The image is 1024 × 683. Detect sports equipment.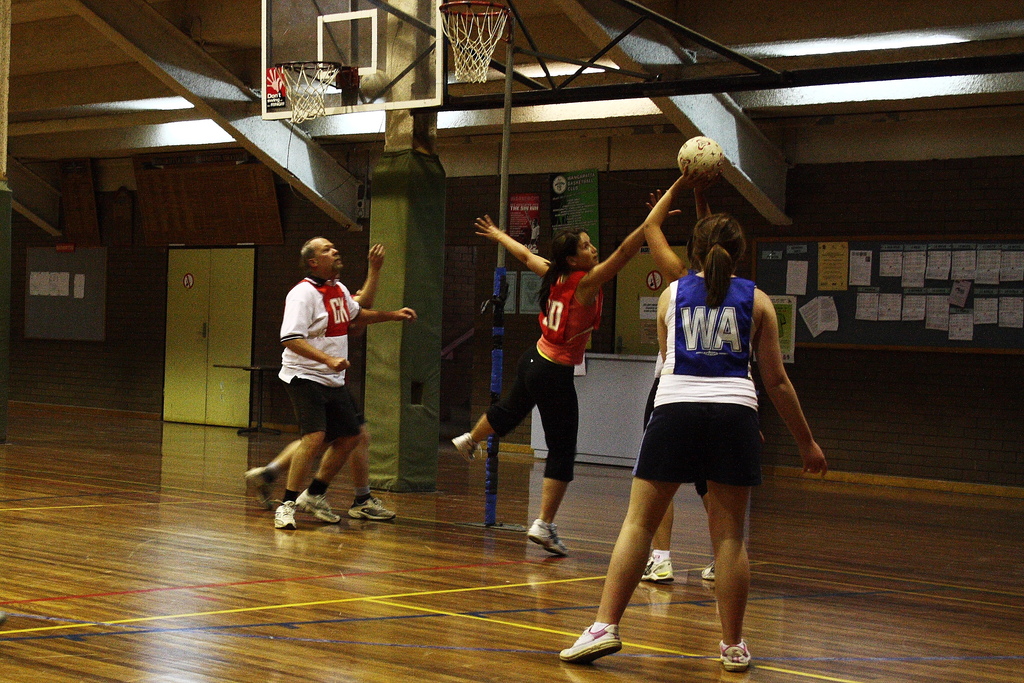
Detection: x1=451, y1=430, x2=485, y2=461.
